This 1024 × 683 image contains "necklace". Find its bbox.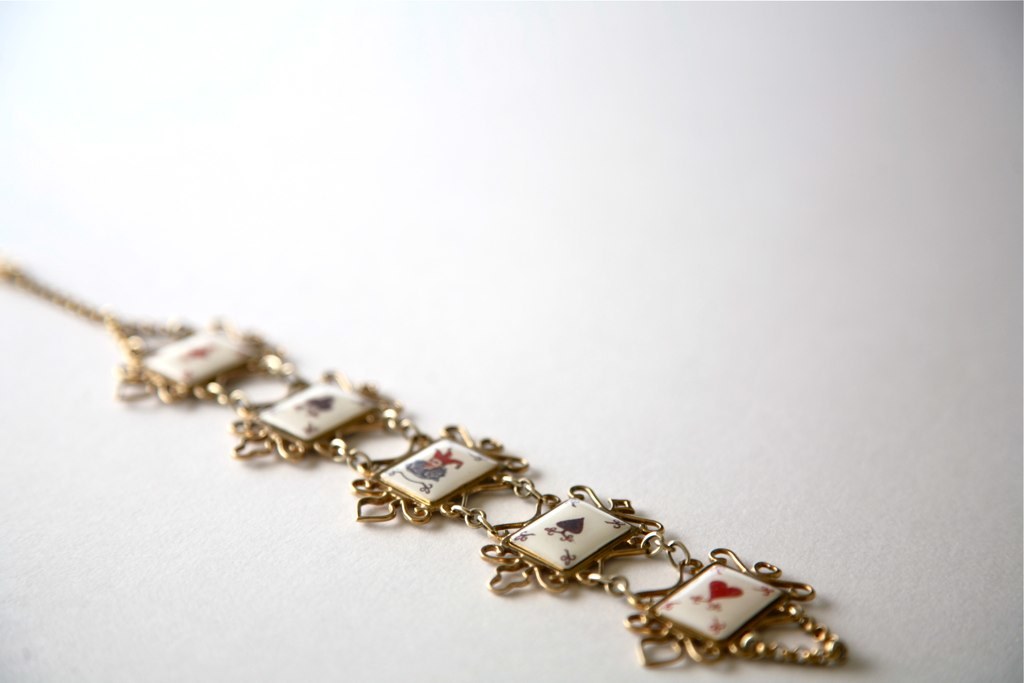
box=[20, 224, 849, 639].
